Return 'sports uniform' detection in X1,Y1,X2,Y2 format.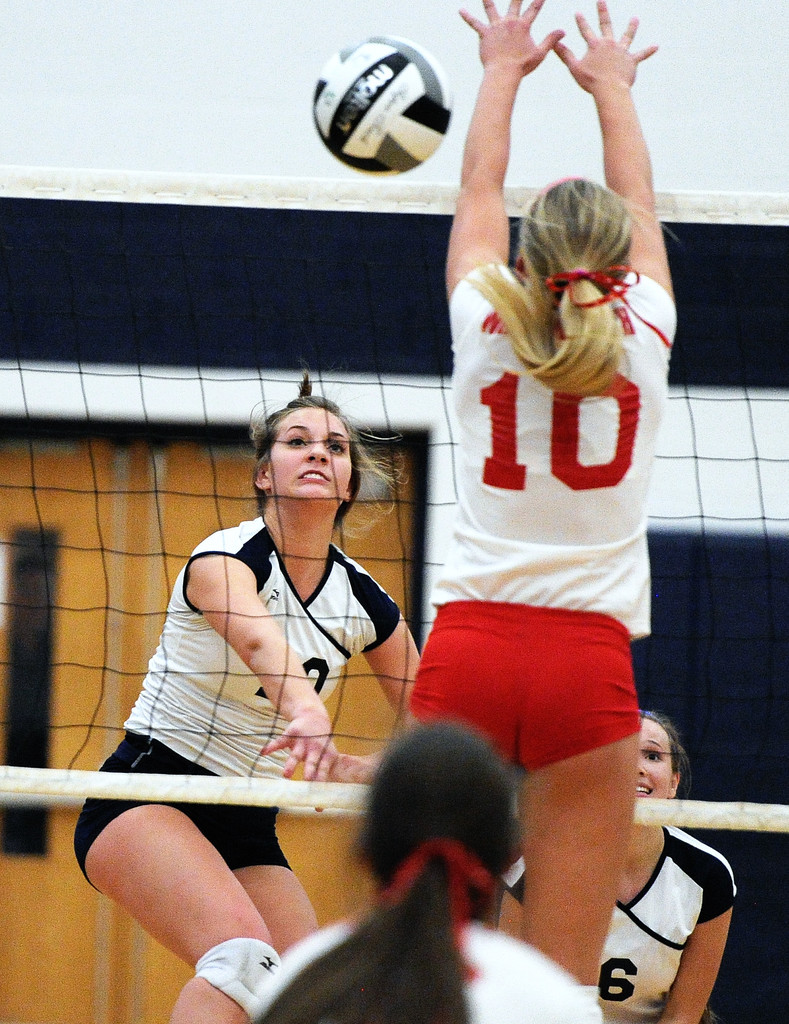
83,314,459,966.
